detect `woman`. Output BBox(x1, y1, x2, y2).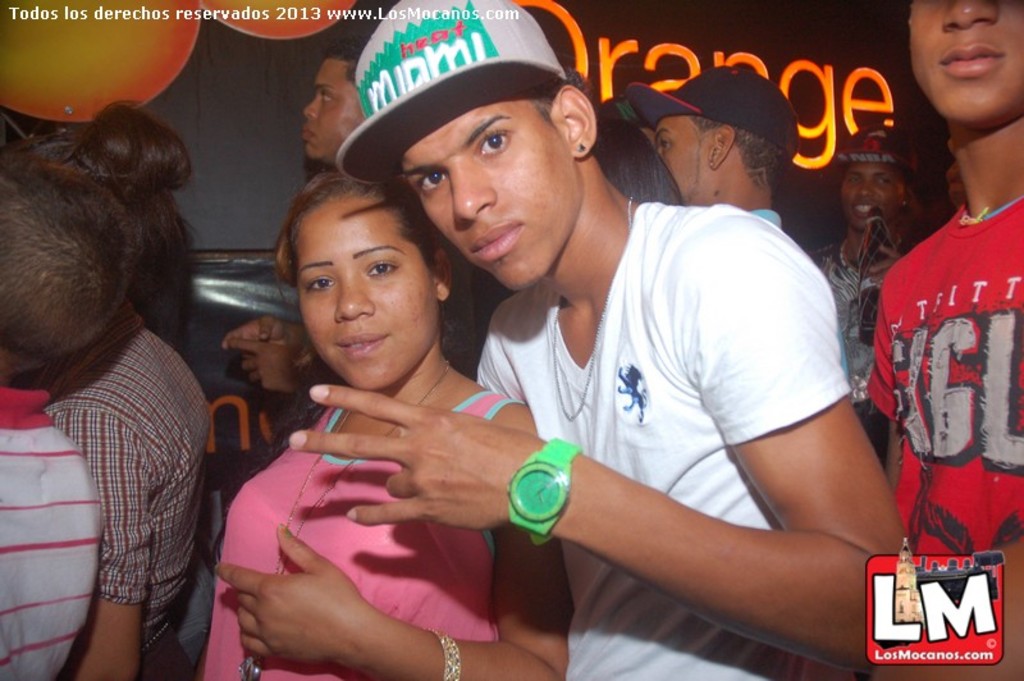
BBox(200, 169, 570, 680).
